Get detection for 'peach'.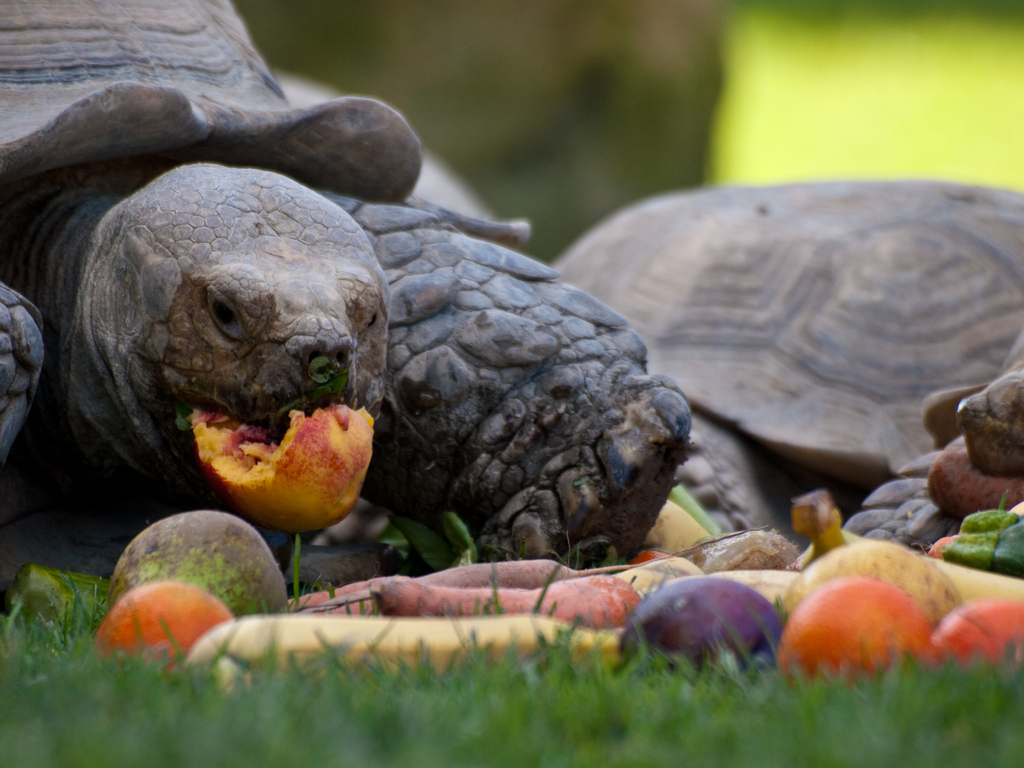
Detection: pyautogui.locateOnScreen(191, 403, 376, 534).
